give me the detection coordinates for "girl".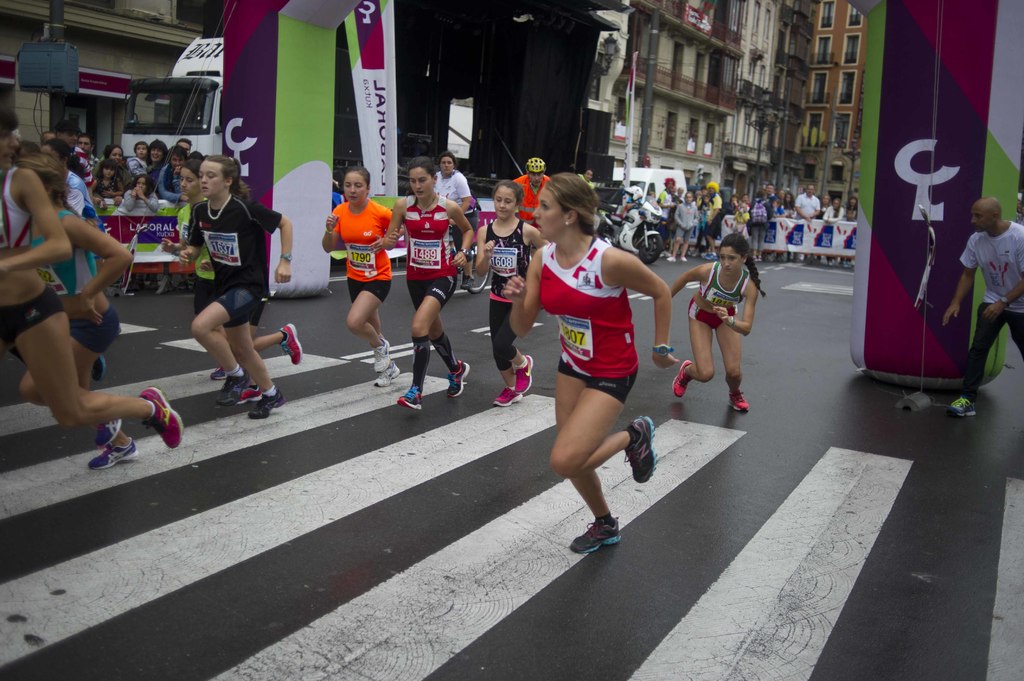
<region>6, 164, 140, 472</region>.
